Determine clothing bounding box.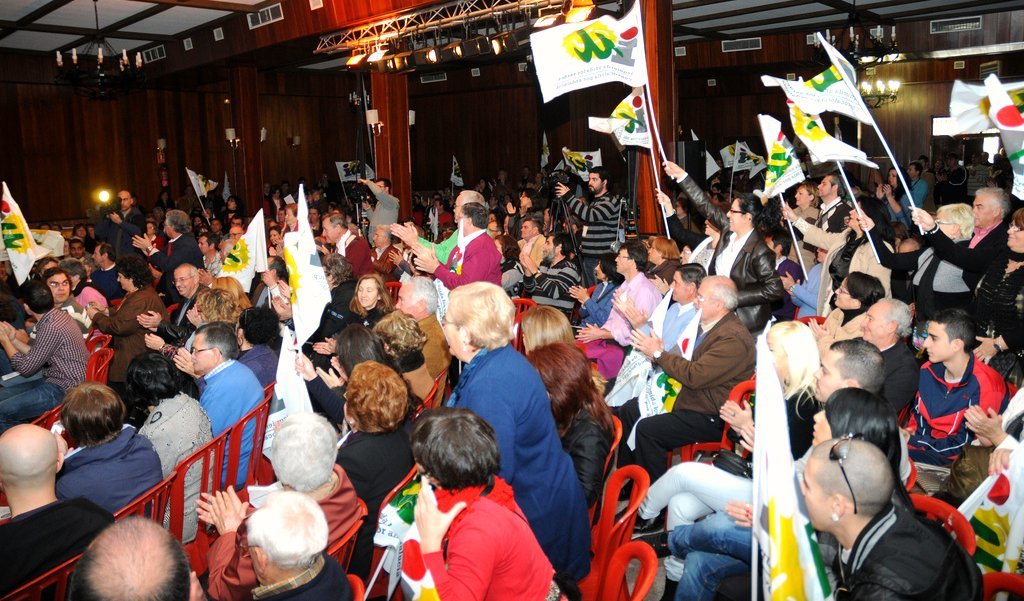
Determined: 148:226:201:273.
